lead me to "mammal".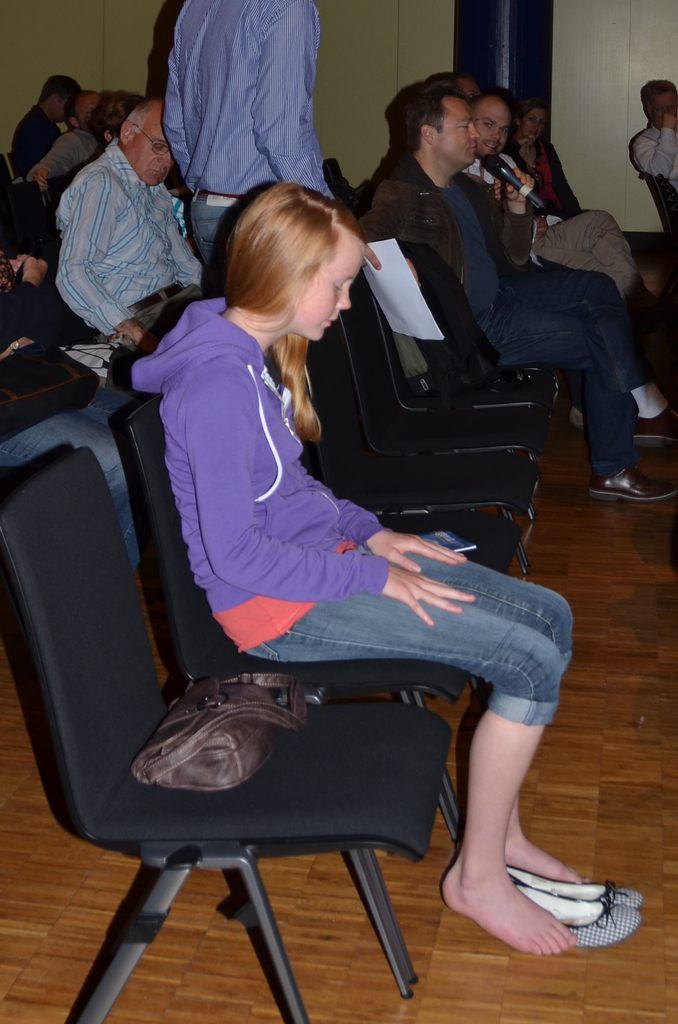
Lead to (161,0,381,301).
